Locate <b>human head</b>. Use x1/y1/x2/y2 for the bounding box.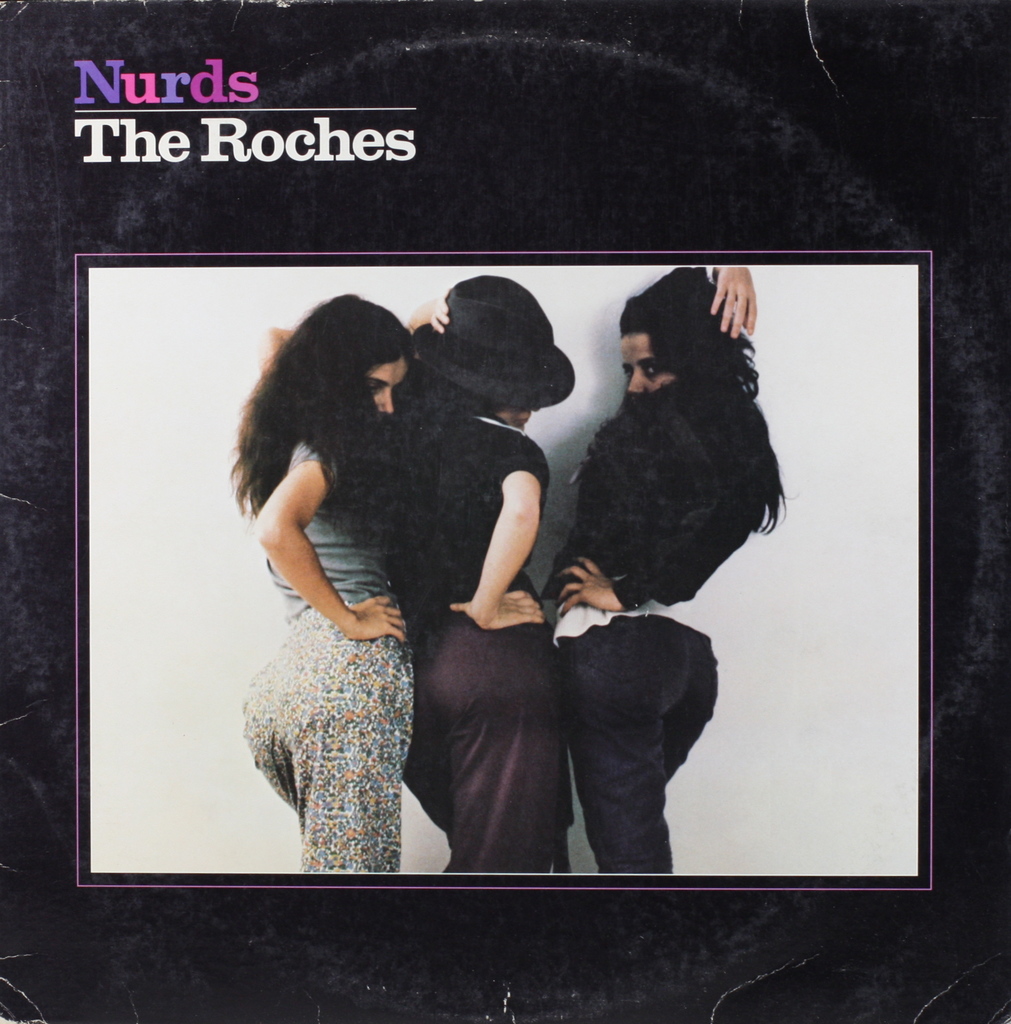
425/273/576/423.
